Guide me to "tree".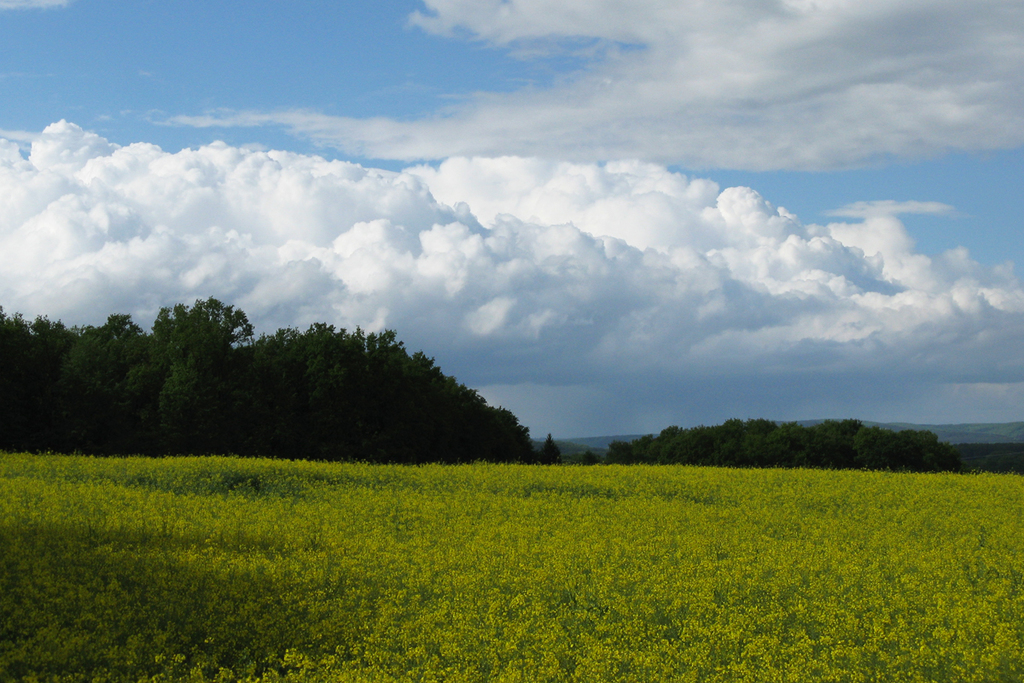
Guidance: rect(141, 286, 245, 436).
